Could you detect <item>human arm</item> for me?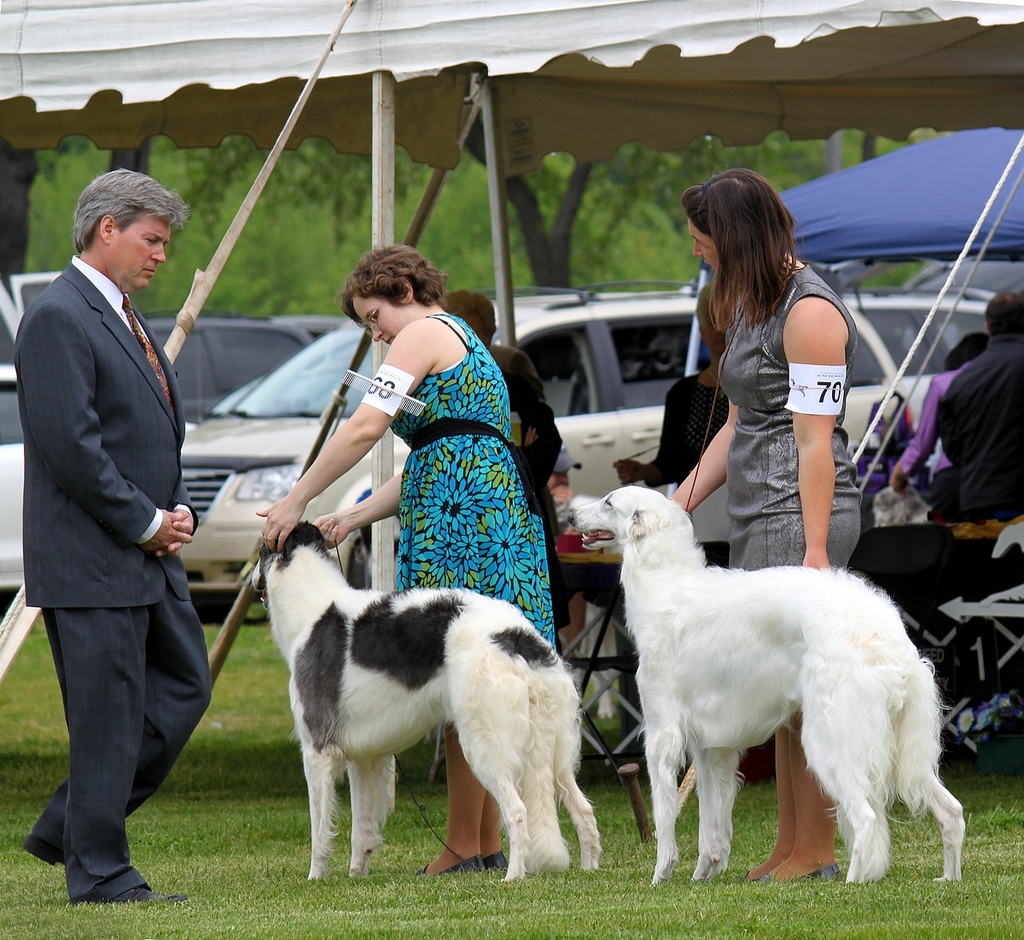
Detection result: 251, 327, 441, 559.
